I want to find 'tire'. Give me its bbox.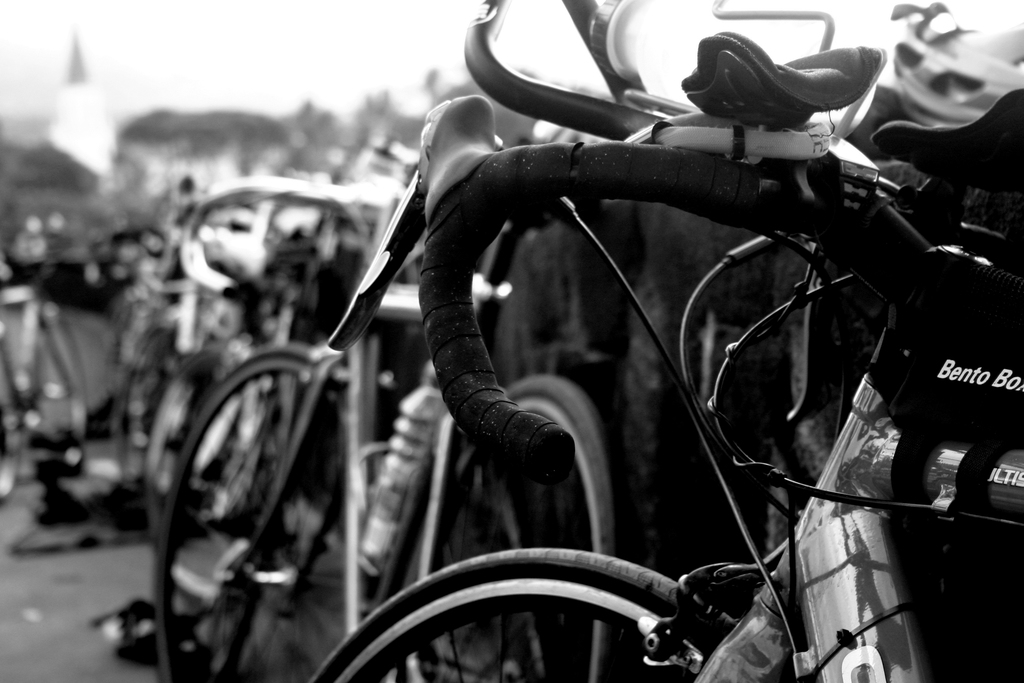
[x1=152, y1=342, x2=378, y2=682].
